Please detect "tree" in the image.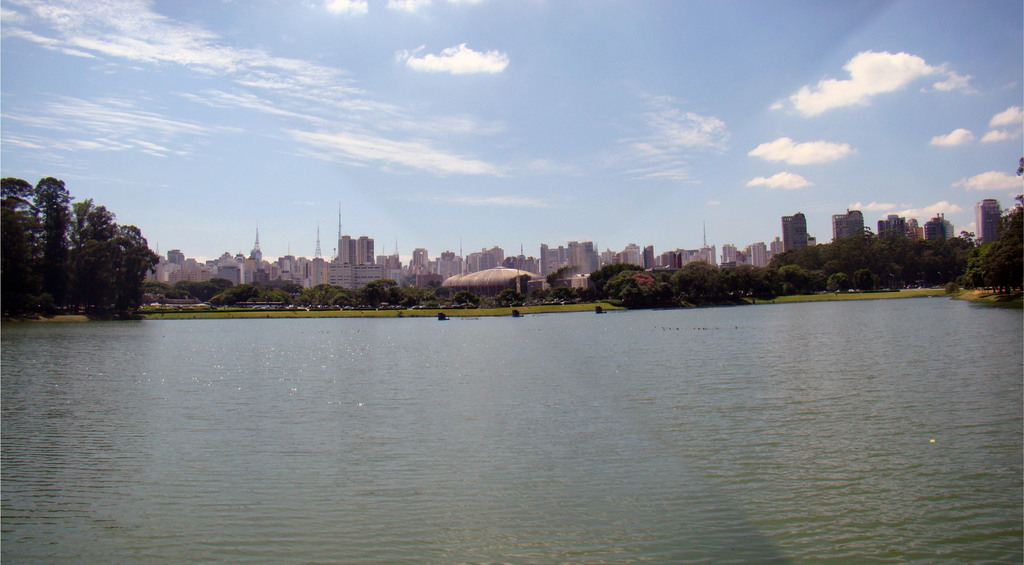
(376,278,395,284).
